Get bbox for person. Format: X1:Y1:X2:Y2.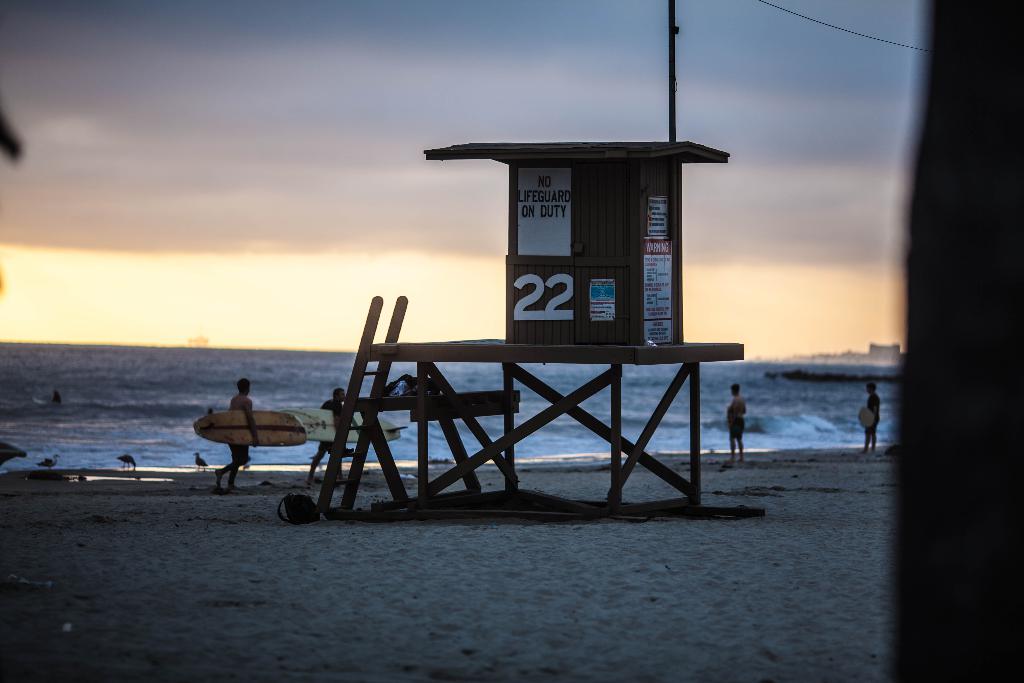
217:379:259:488.
